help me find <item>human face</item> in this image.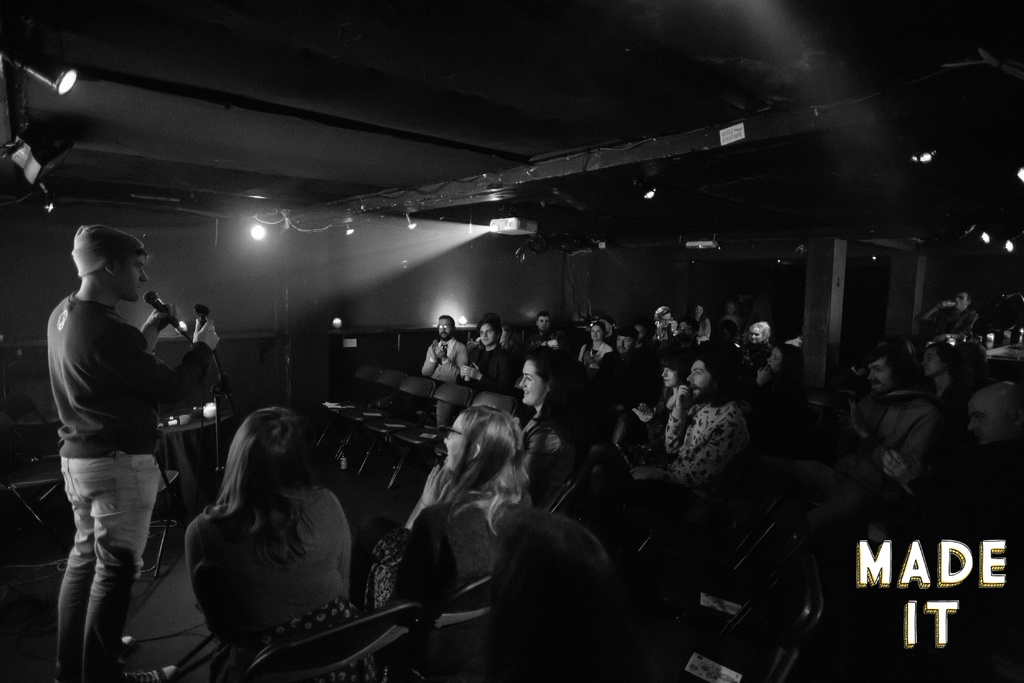
Found it: 659,313,671,325.
